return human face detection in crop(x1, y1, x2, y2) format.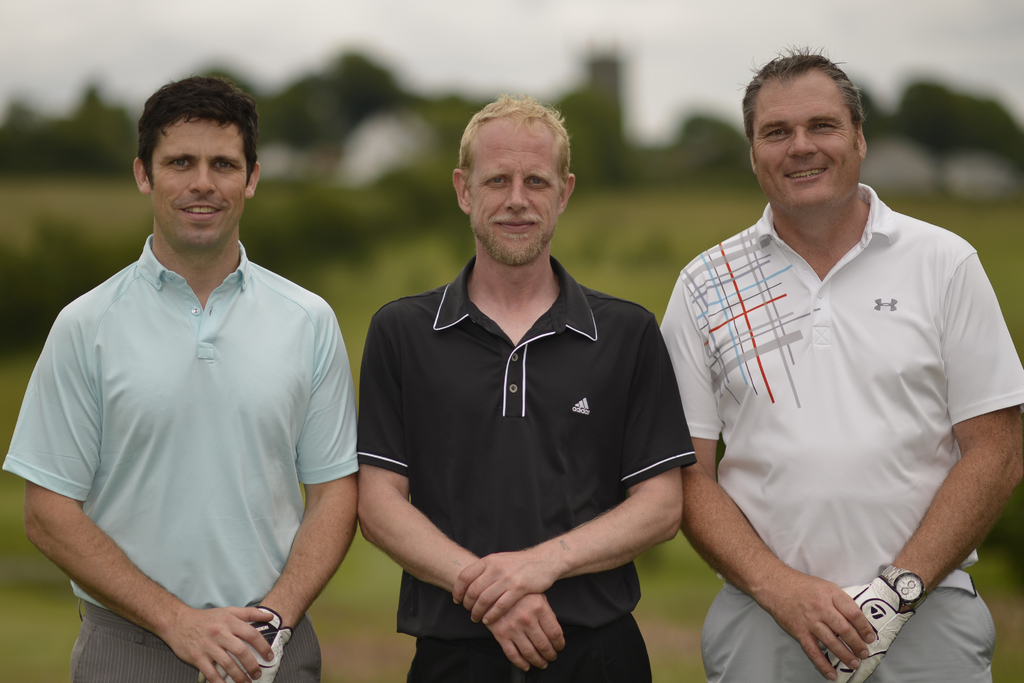
crop(756, 80, 865, 206).
